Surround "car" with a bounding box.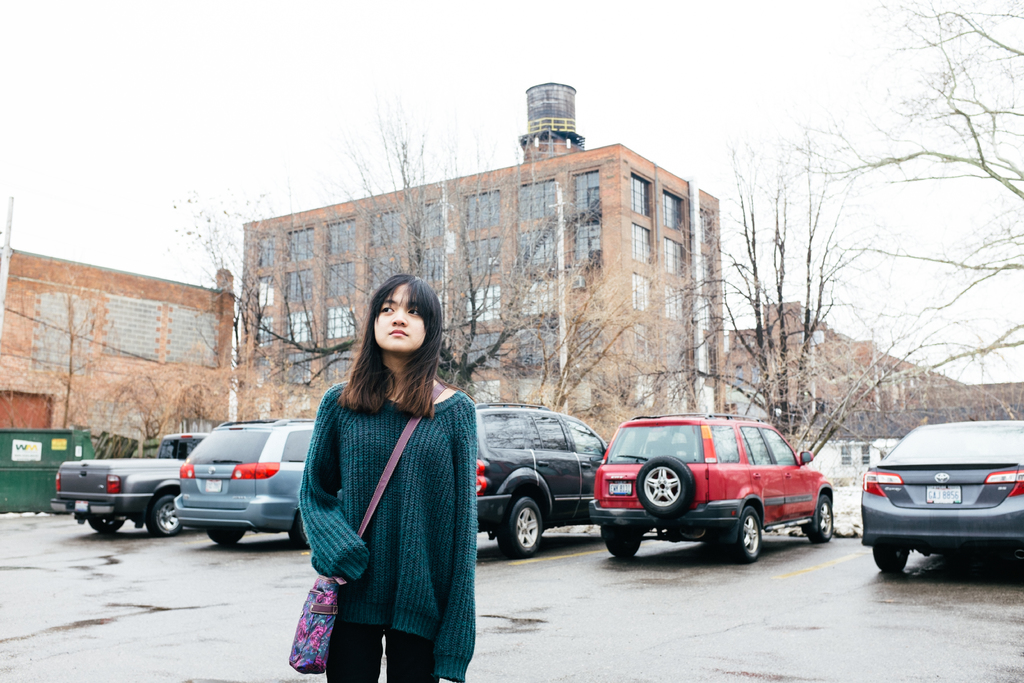
x1=173, y1=414, x2=318, y2=552.
